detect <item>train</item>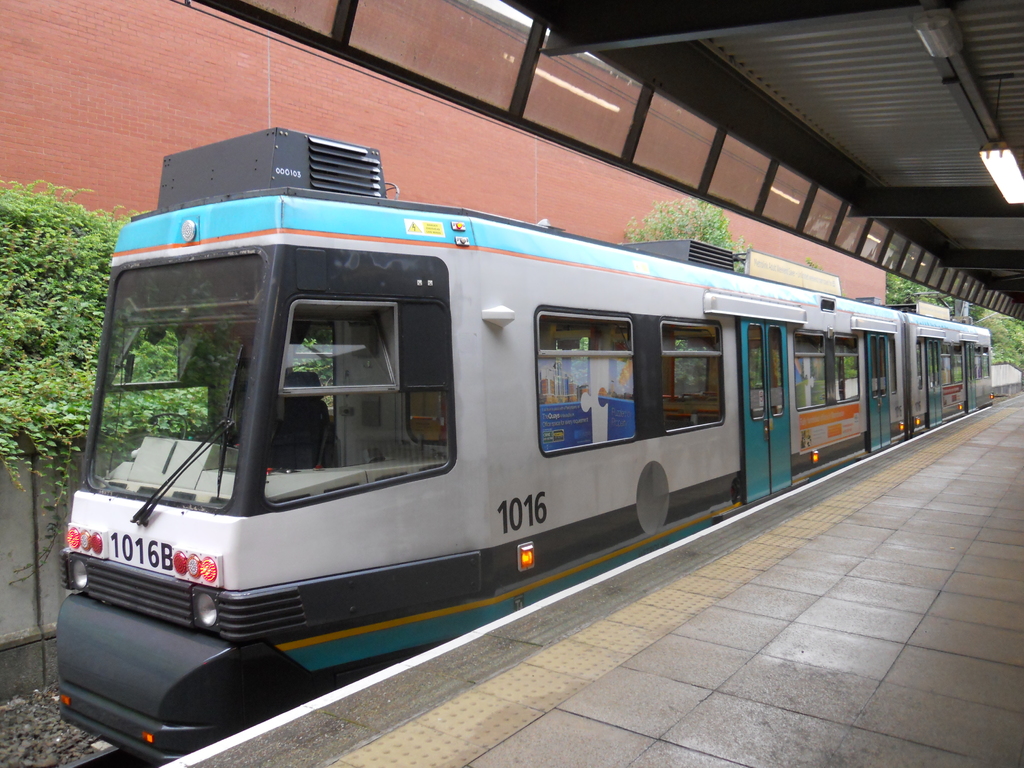
56/124/989/762
